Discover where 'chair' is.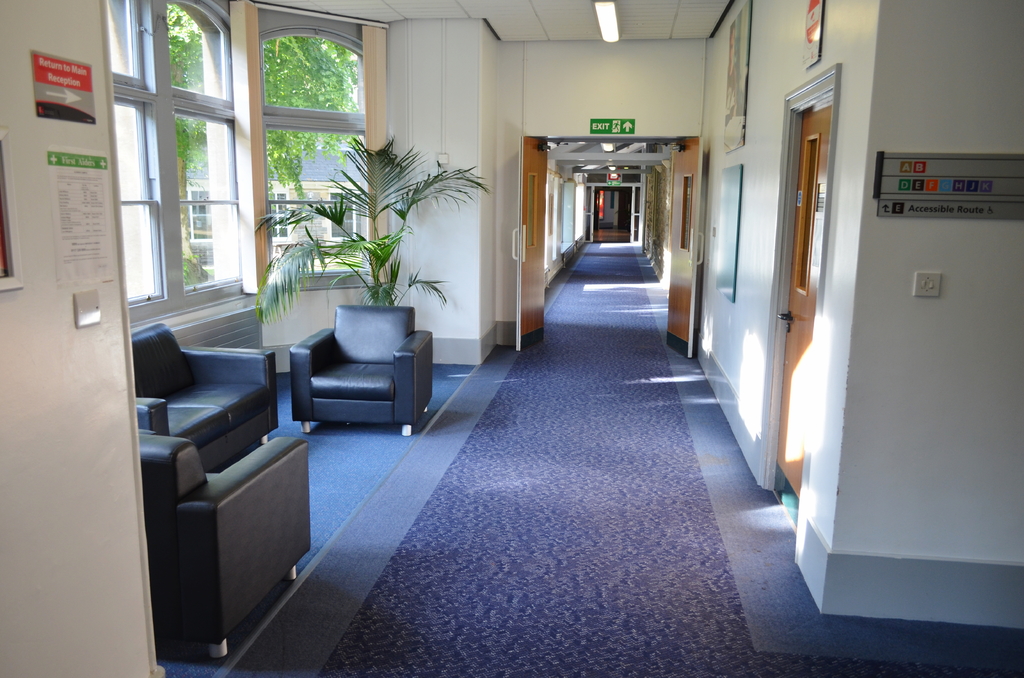
Discovered at [x1=285, y1=300, x2=436, y2=433].
